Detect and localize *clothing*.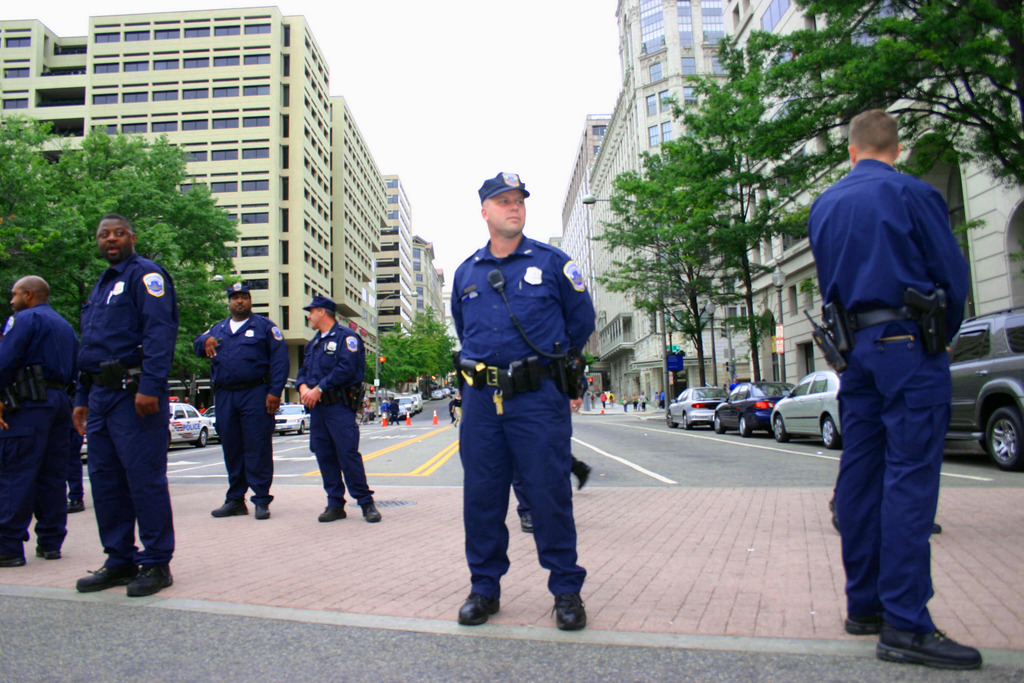
Localized at Rect(451, 233, 590, 598).
